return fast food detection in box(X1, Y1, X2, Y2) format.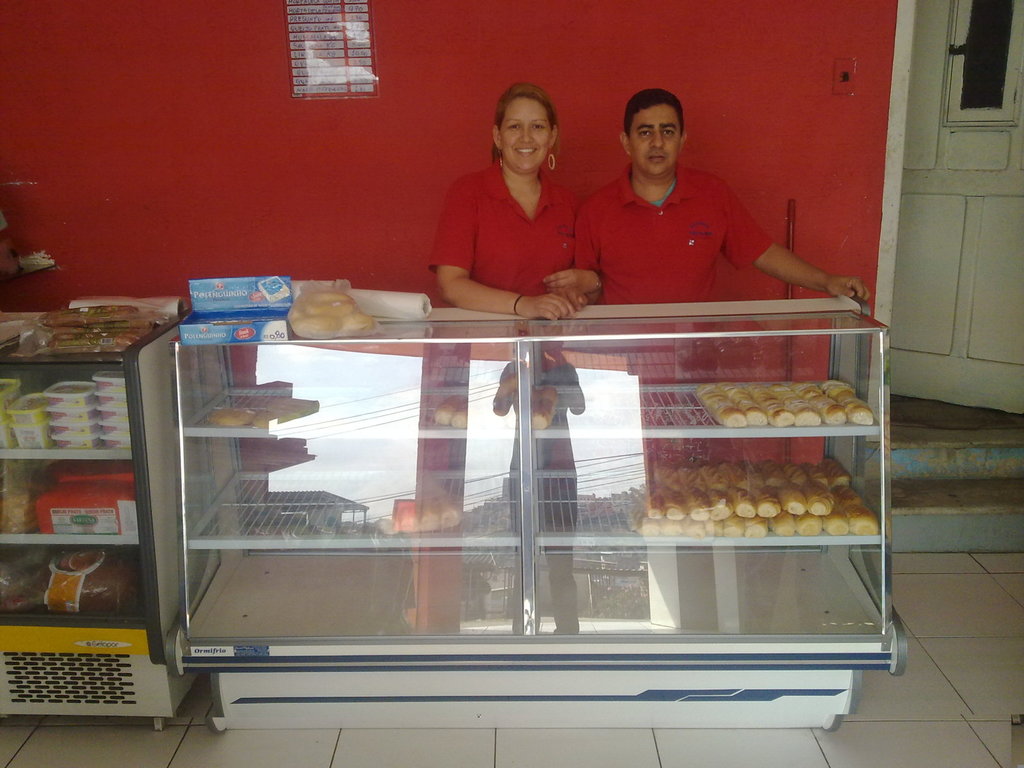
box(826, 459, 852, 483).
